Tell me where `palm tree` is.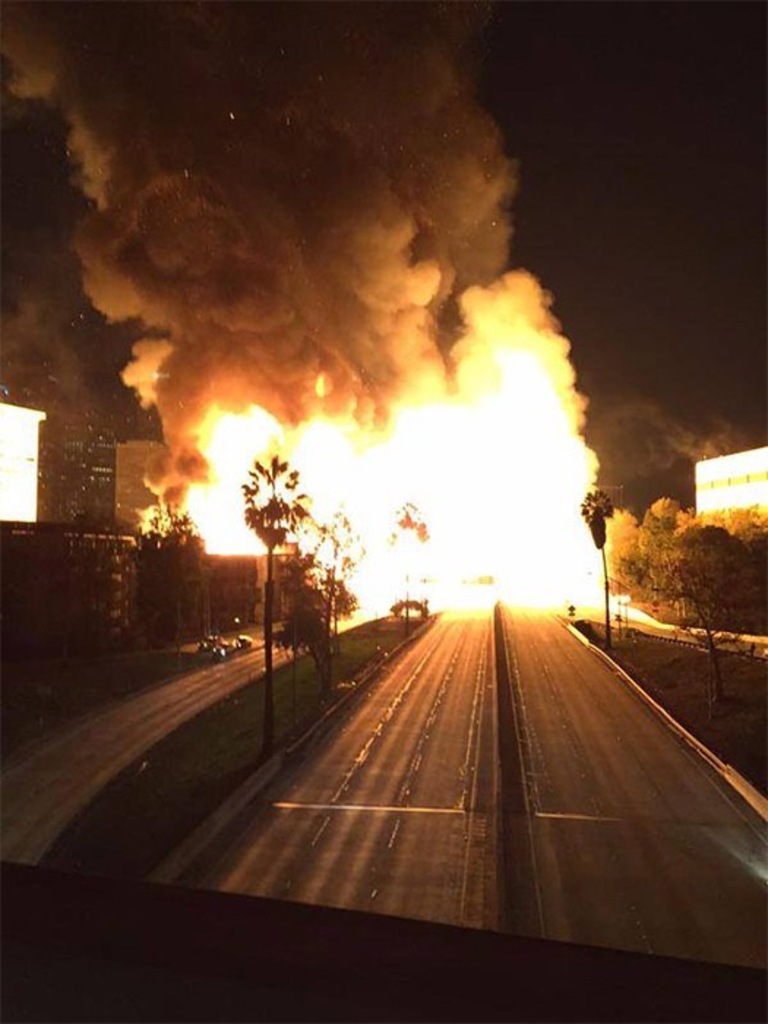
`palm tree` is at box=[238, 445, 307, 753].
